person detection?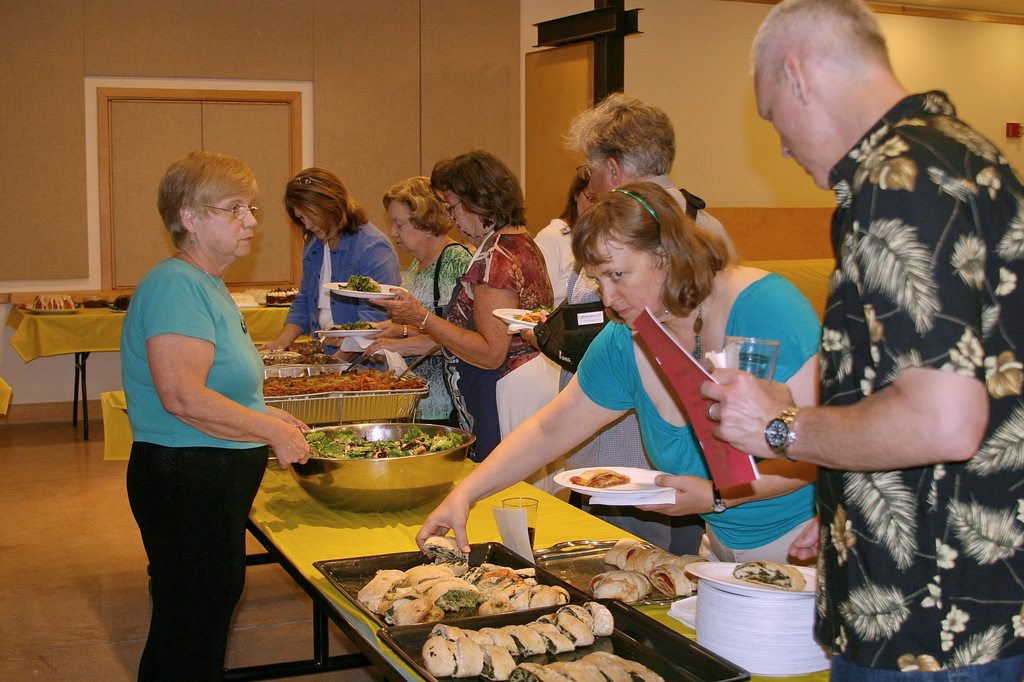
rect(371, 147, 557, 461)
